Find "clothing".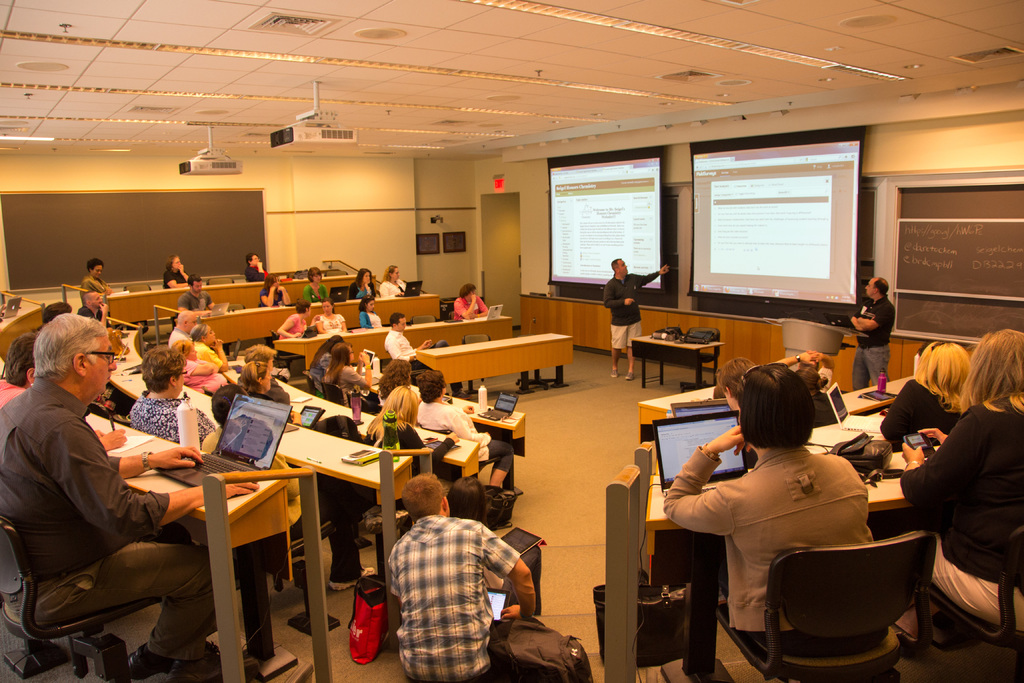
l=0, t=372, r=22, b=411.
